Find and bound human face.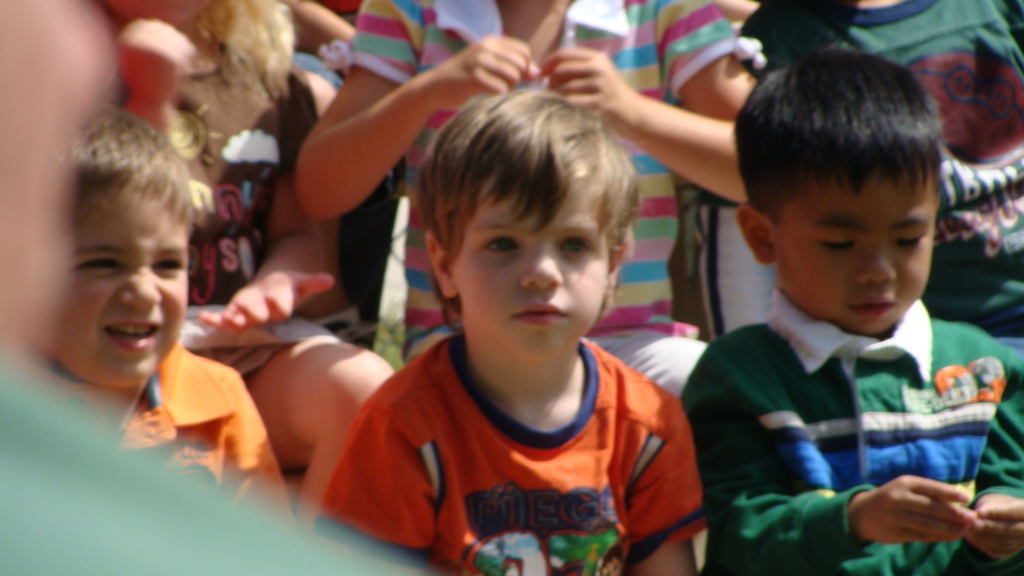
Bound: rect(461, 188, 614, 365).
